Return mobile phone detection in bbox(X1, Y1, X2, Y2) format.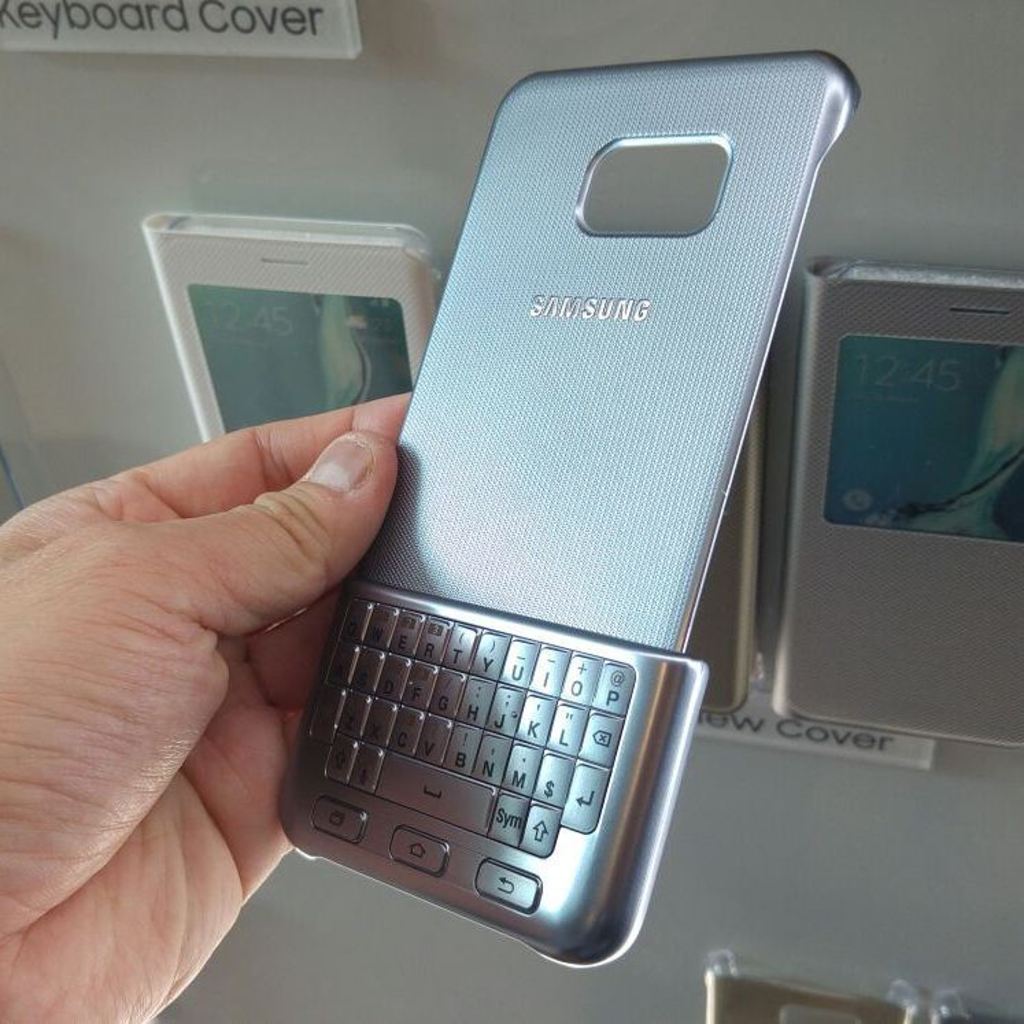
bbox(292, 88, 838, 971).
